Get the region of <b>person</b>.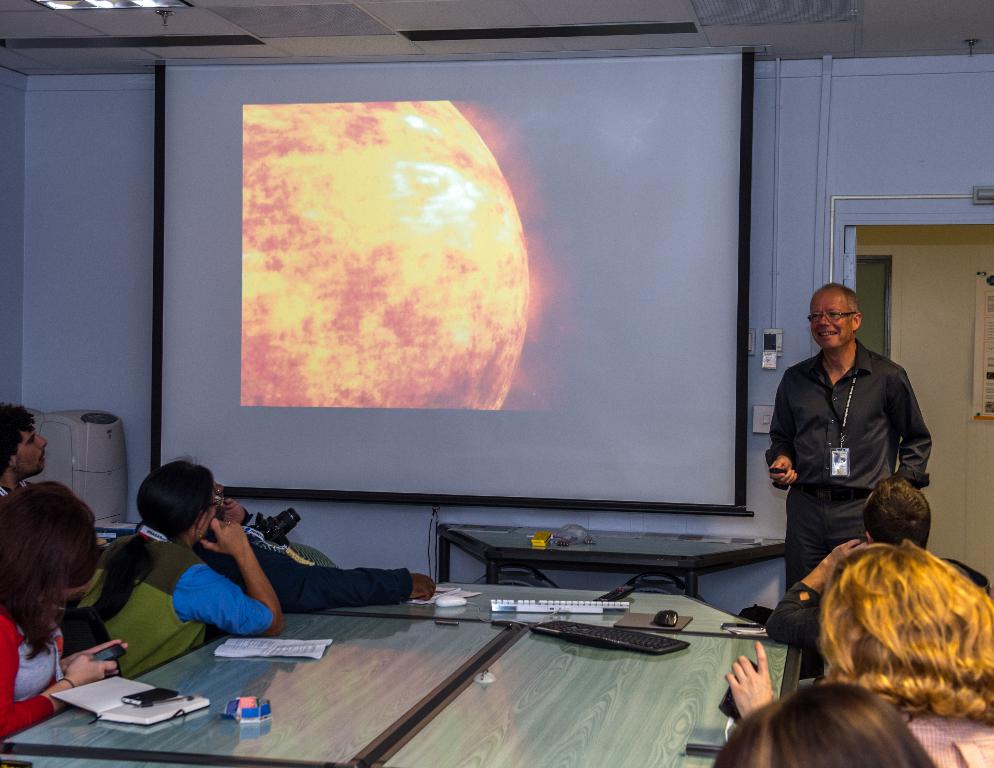
(left=725, top=534, right=993, bottom=767).
